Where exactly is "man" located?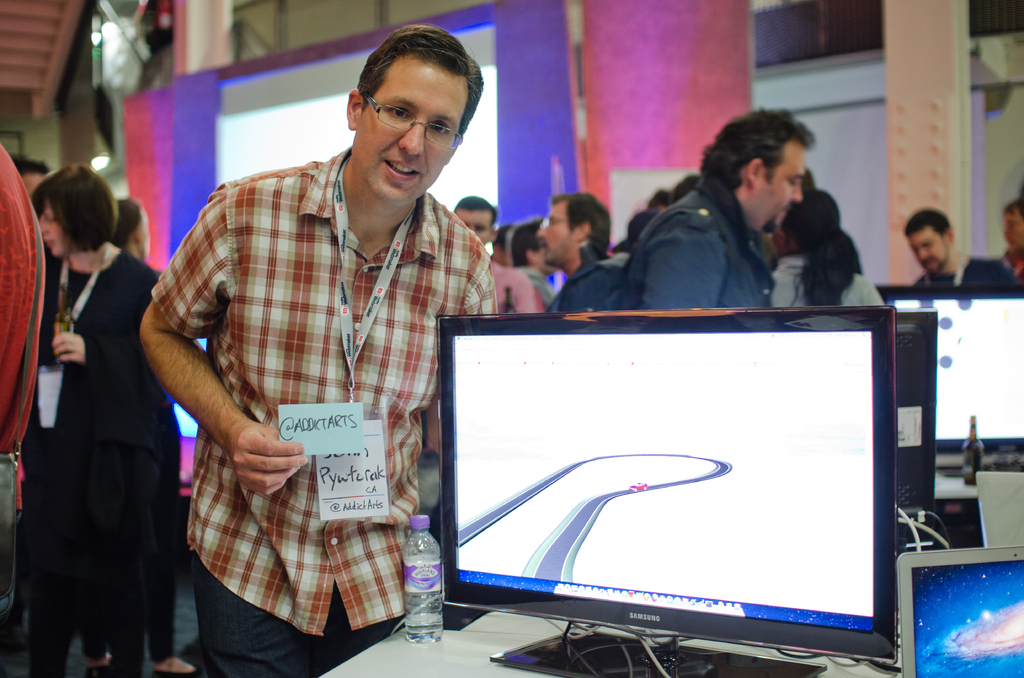
Its bounding box is [x1=535, y1=191, x2=635, y2=321].
